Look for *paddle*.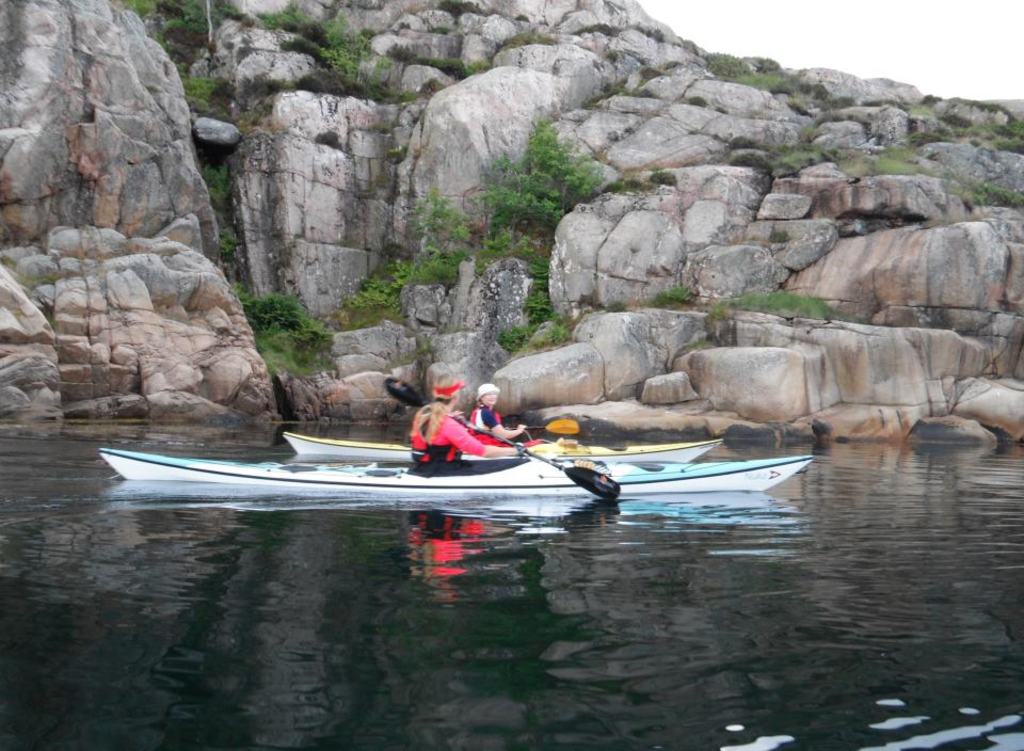
Found: pyautogui.locateOnScreen(498, 418, 581, 436).
